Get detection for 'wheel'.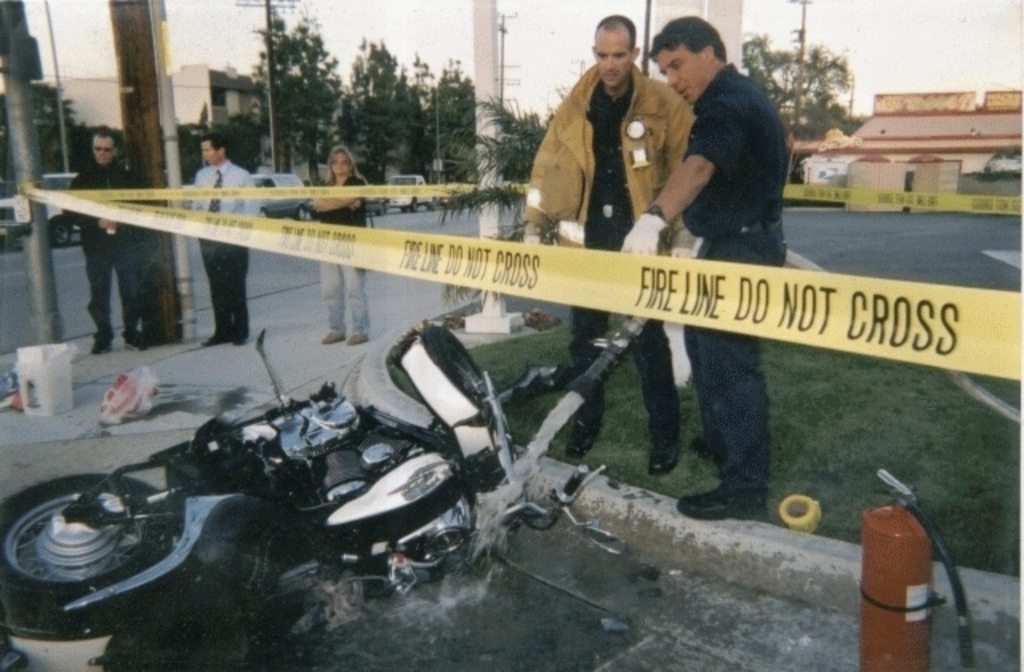
Detection: 46,216,69,245.
